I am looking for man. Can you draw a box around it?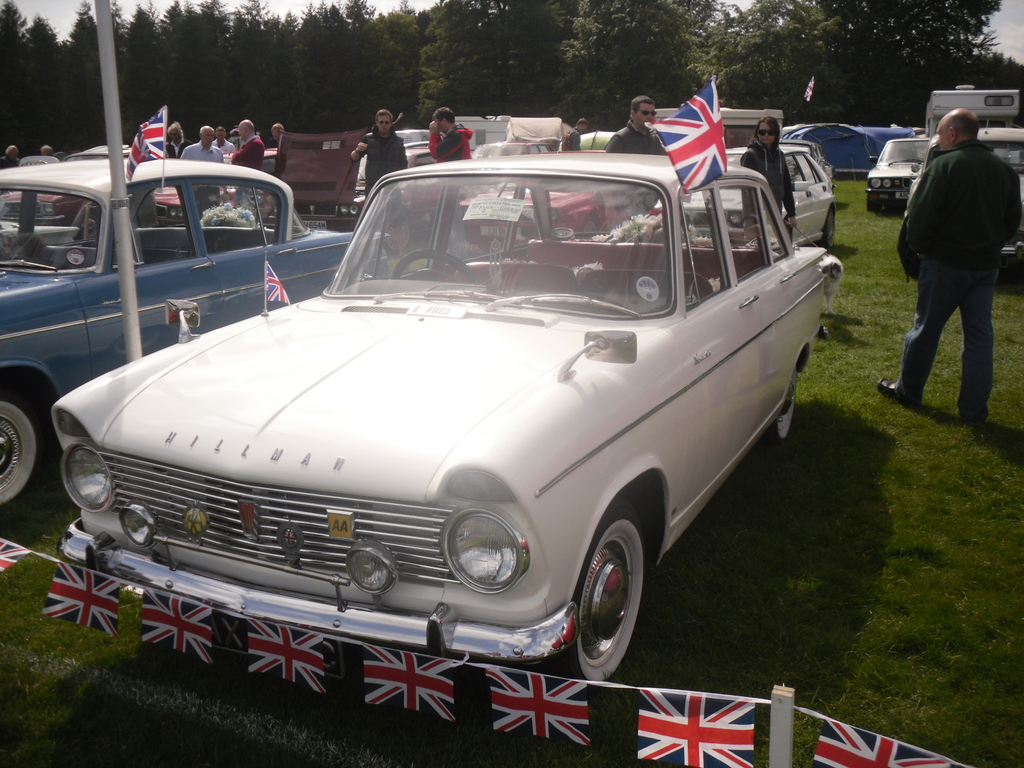
Sure, the bounding box is bbox=[600, 93, 666, 243].
